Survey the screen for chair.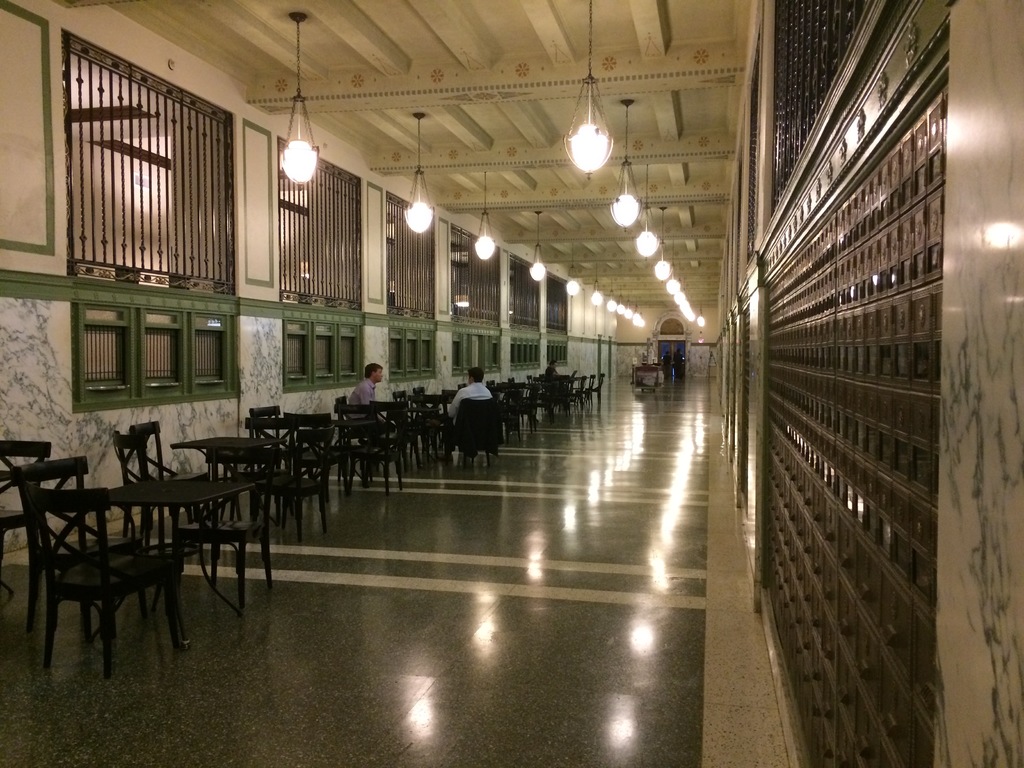
Survey found: box(10, 454, 148, 643).
